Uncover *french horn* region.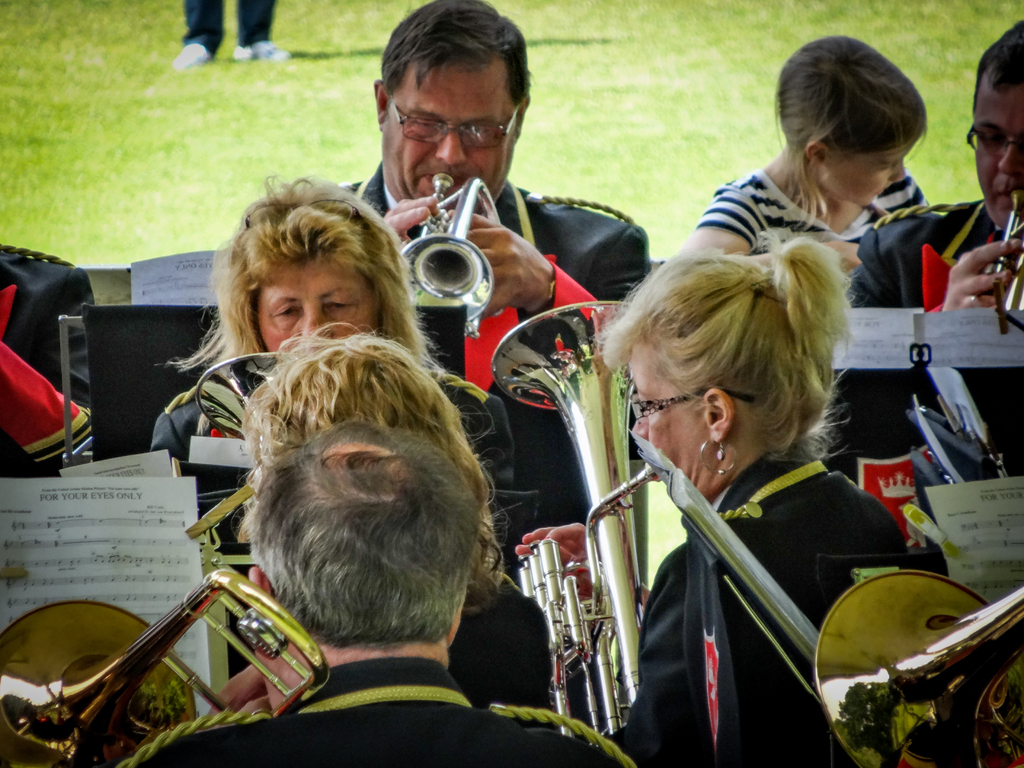
Uncovered: [x1=183, y1=355, x2=310, y2=516].
